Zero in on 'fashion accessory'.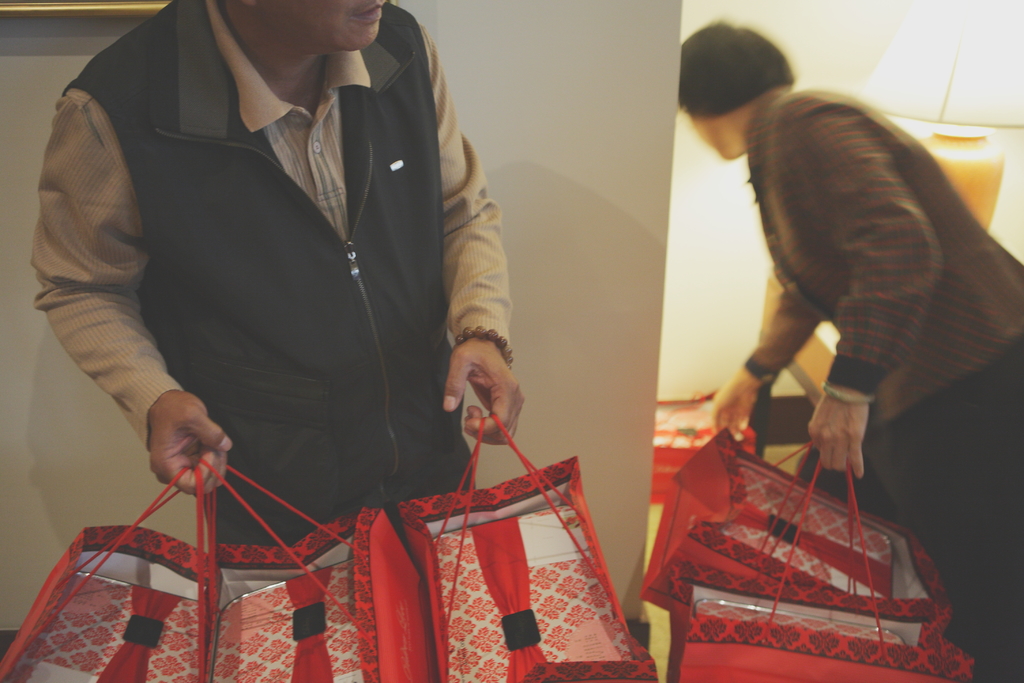
Zeroed in: bbox(447, 319, 516, 366).
